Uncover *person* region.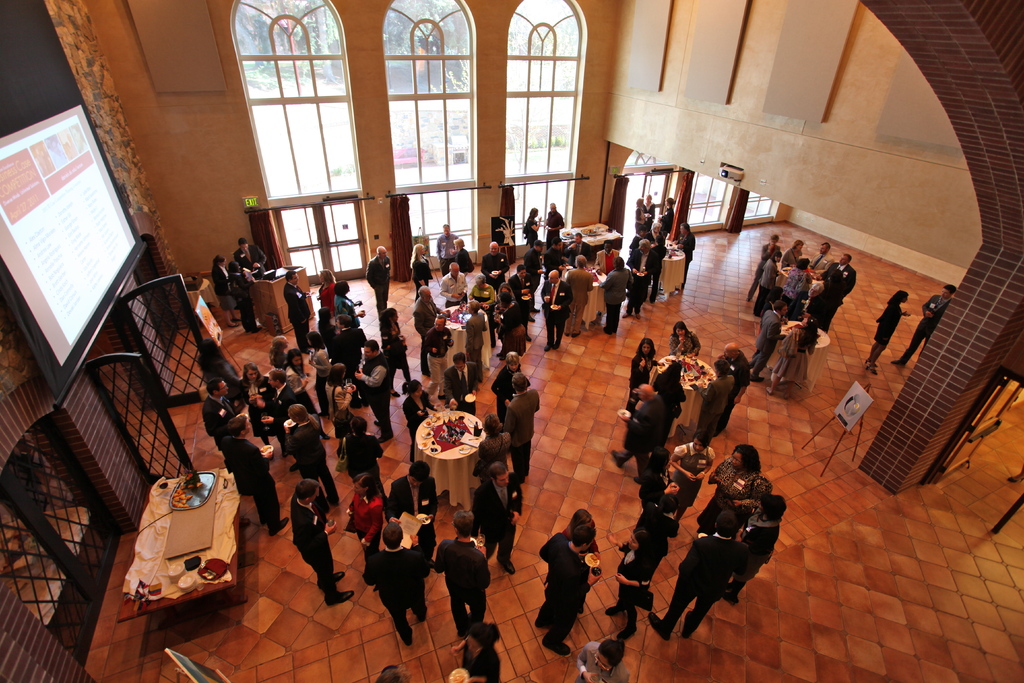
Uncovered: (637, 445, 678, 509).
